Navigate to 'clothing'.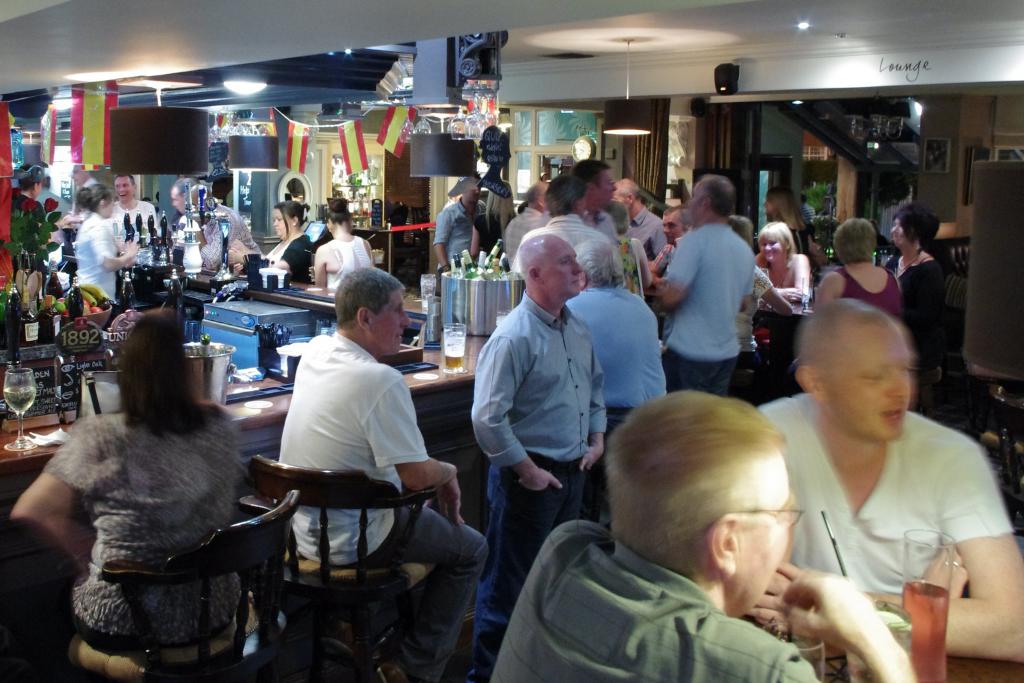
Navigation target: l=518, t=207, r=621, b=282.
